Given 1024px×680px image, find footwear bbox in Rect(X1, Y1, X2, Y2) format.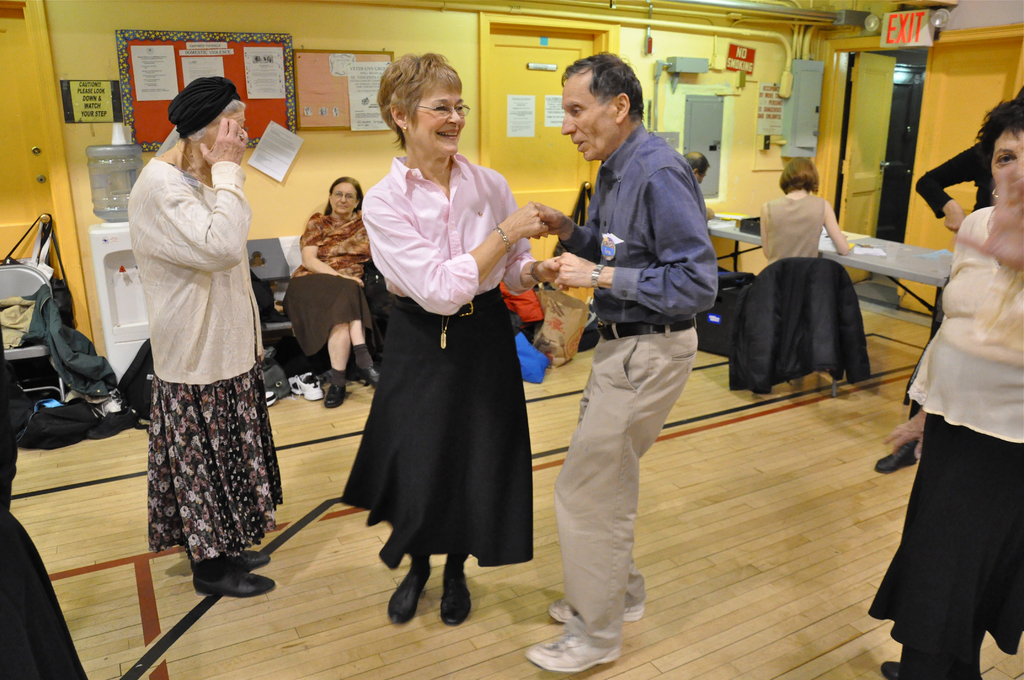
Rect(375, 561, 458, 629).
